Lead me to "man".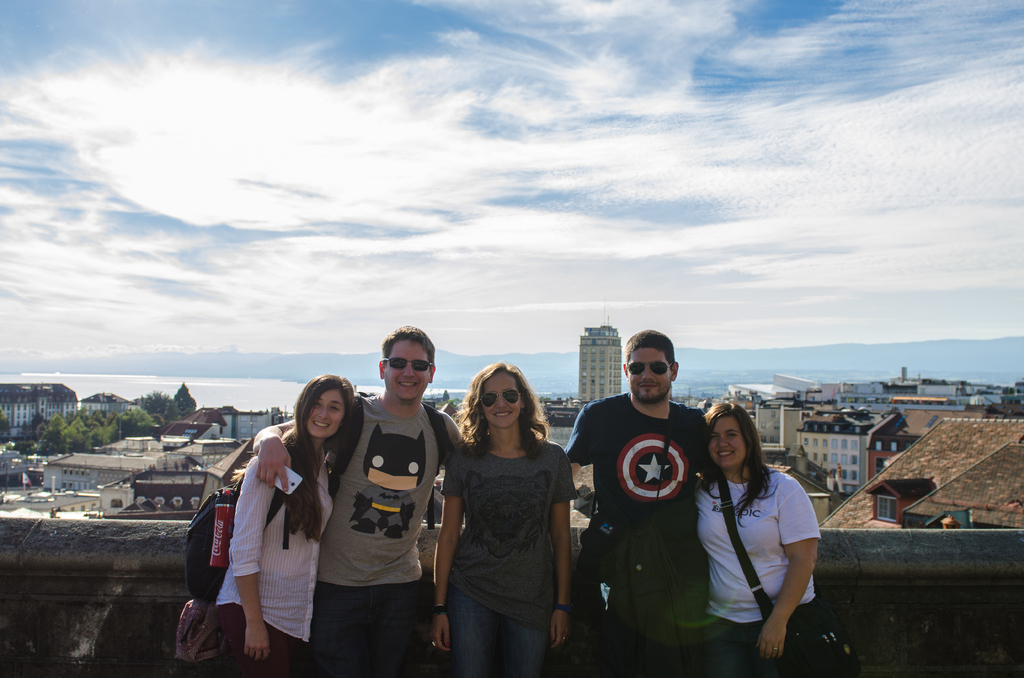
Lead to [x1=244, y1=325, x2=476, y2=673].
